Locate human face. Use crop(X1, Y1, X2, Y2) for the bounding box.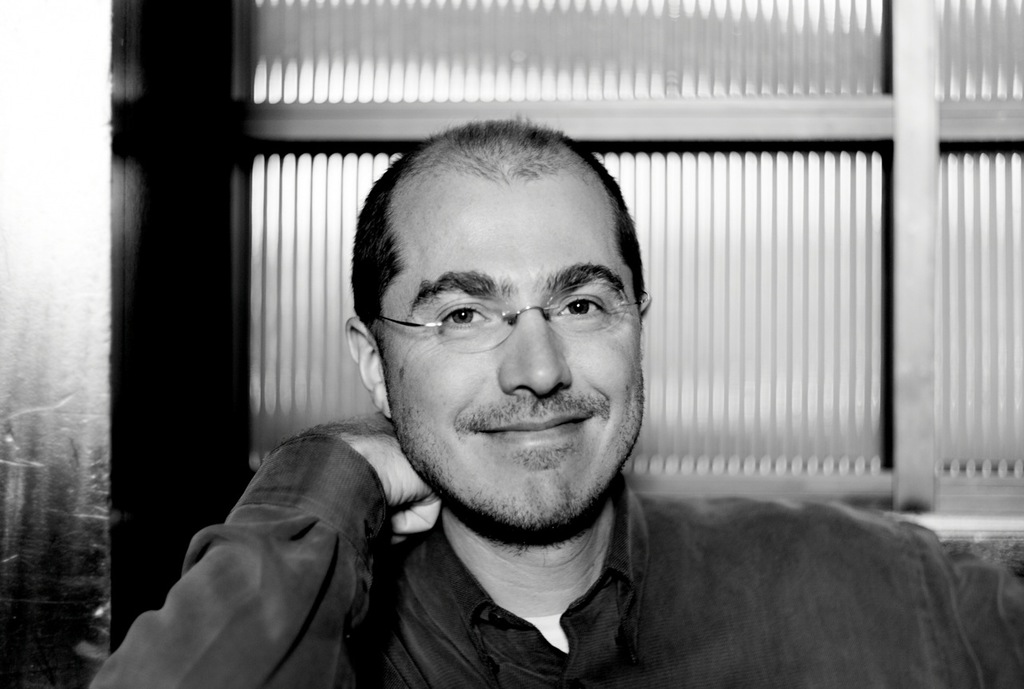
crop(371, 179, 645, 531).
